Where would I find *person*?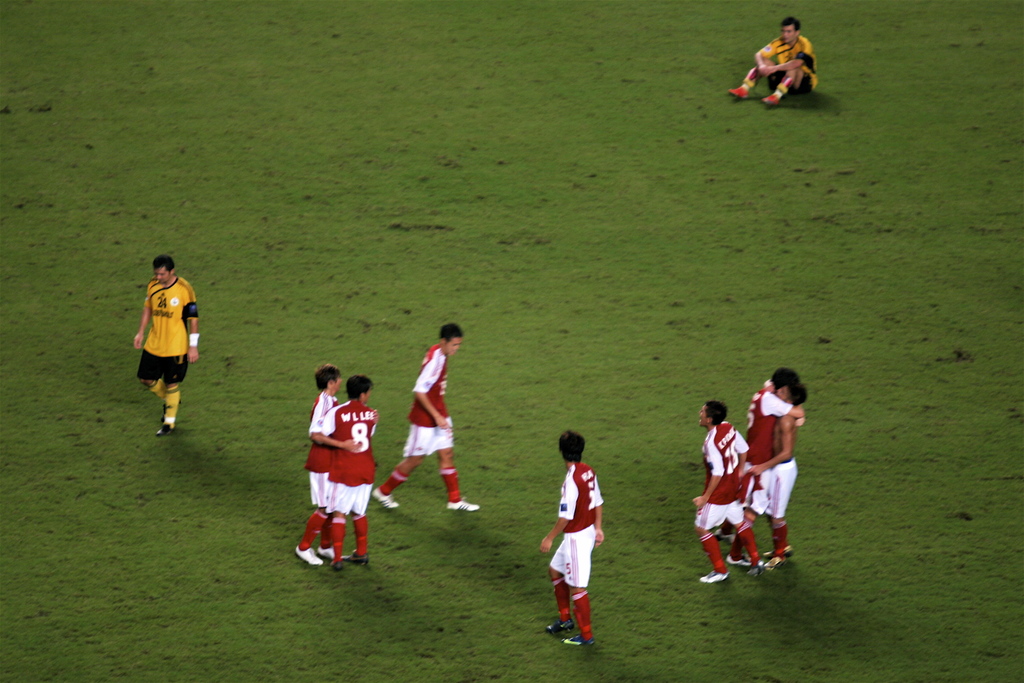
At region(532, 428, 605, 634).
